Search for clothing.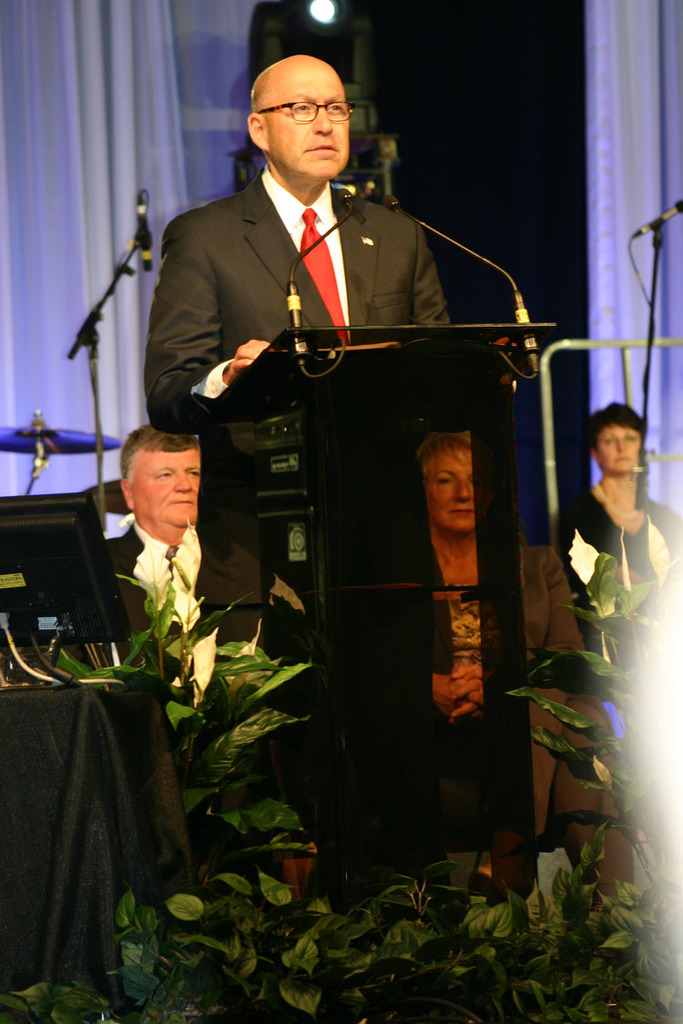
Found at 103:526:267:731.
